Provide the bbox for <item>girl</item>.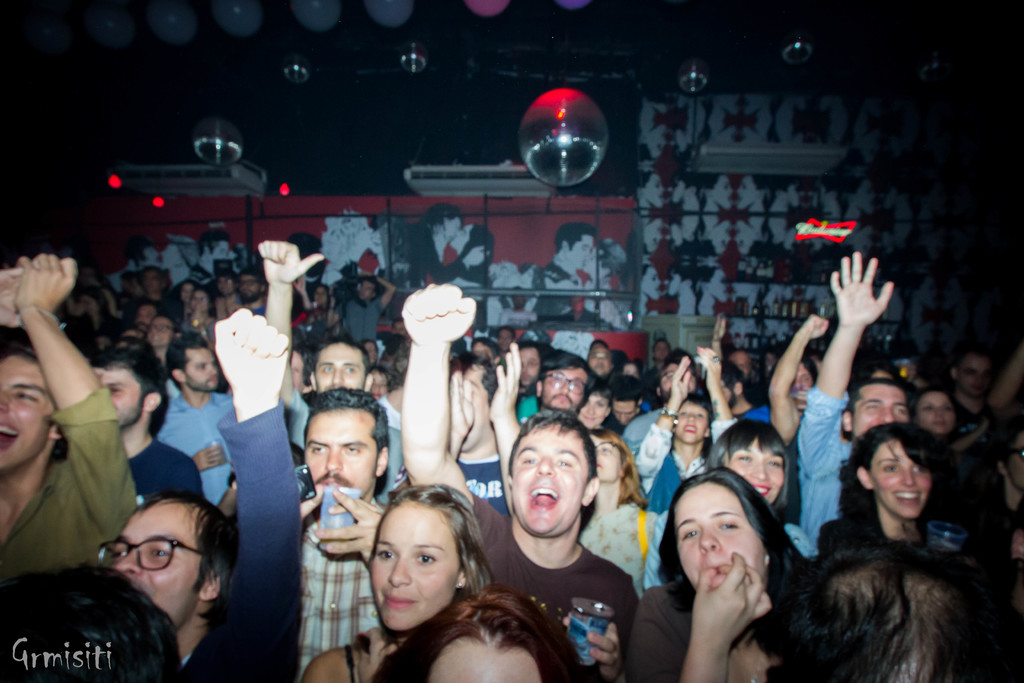
173,288,227,333.
